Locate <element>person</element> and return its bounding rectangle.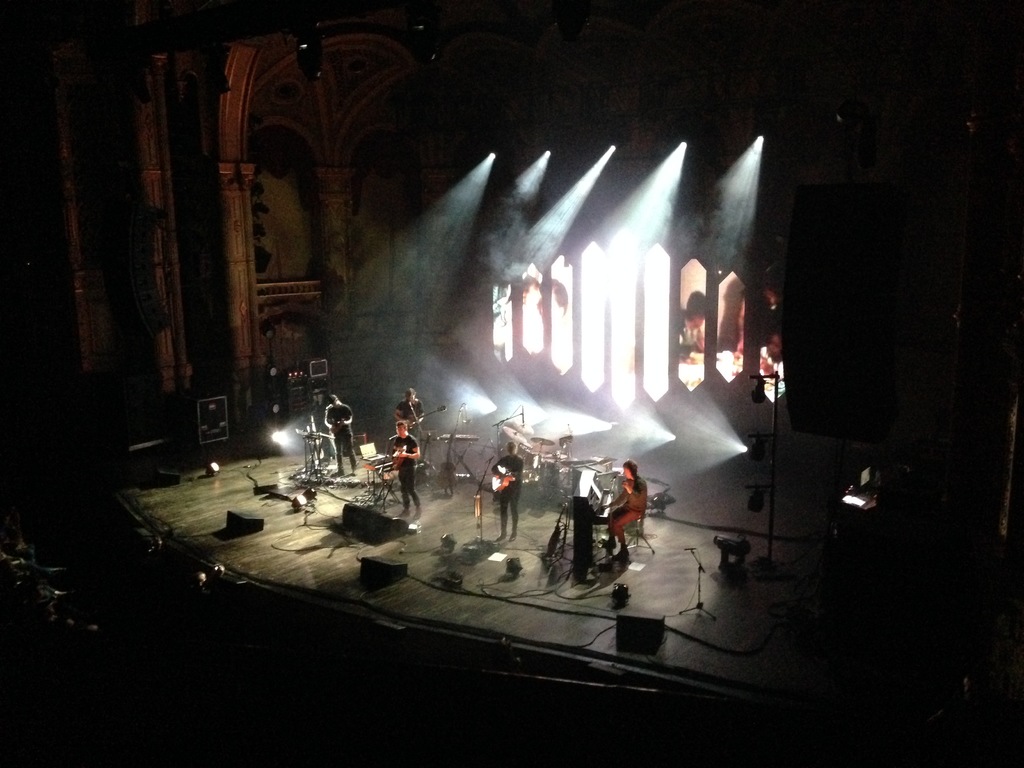
(x1=391, y1=418, x2=423, y2=521).
